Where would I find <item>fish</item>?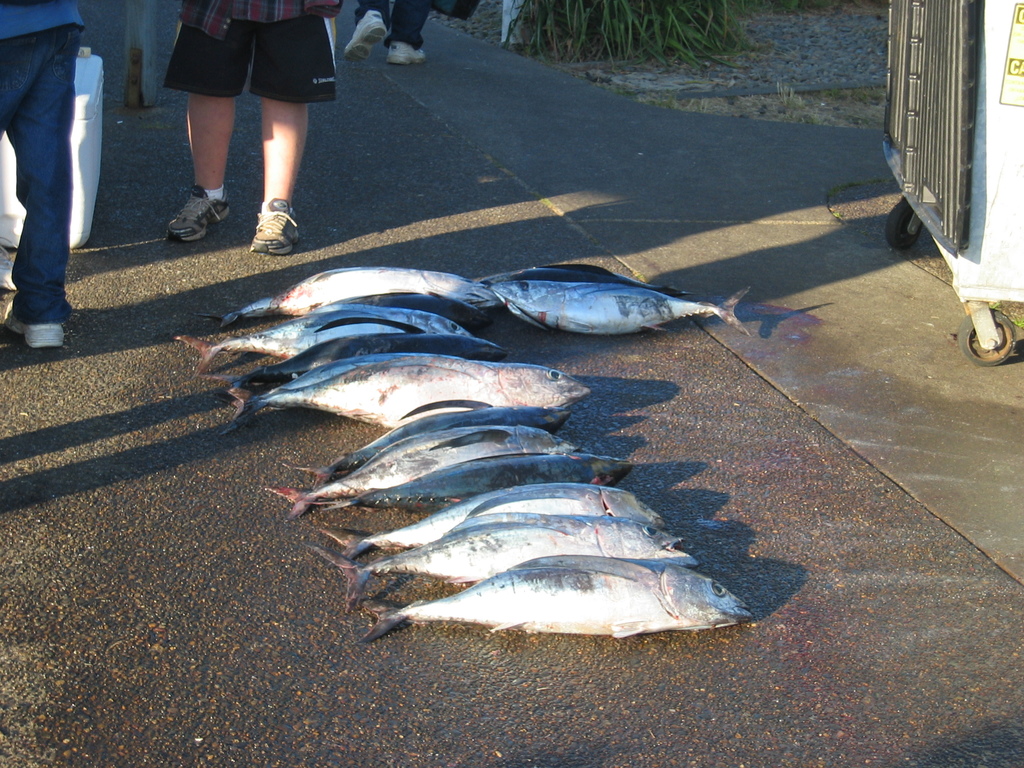
At [267,425,584,524].
